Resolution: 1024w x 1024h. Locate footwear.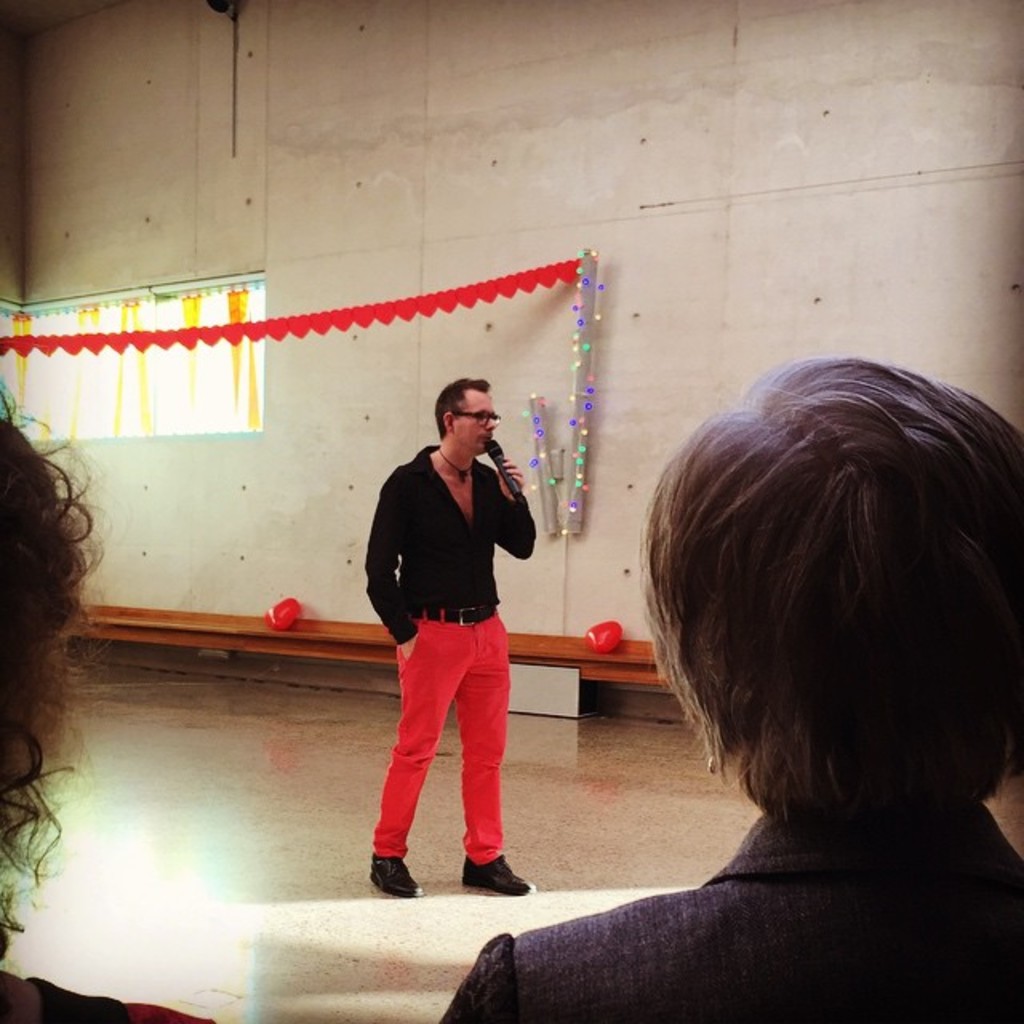
(366, 848, 422, 899).
